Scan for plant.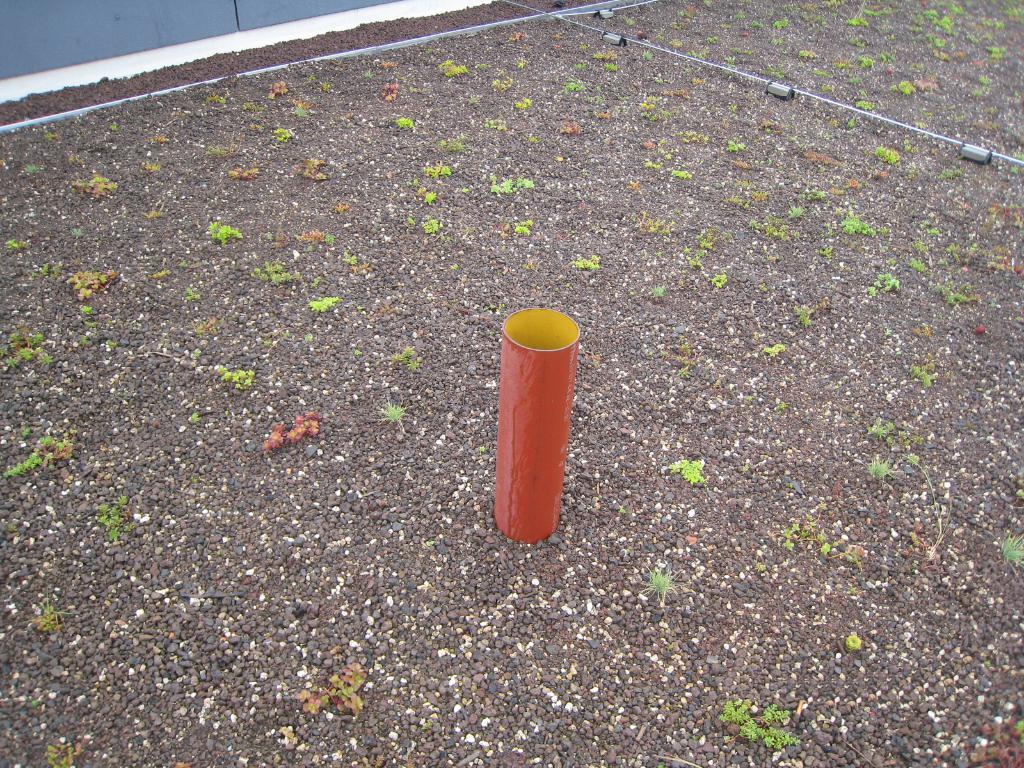
Scan result: Rect(394, 114, 417, 134).
